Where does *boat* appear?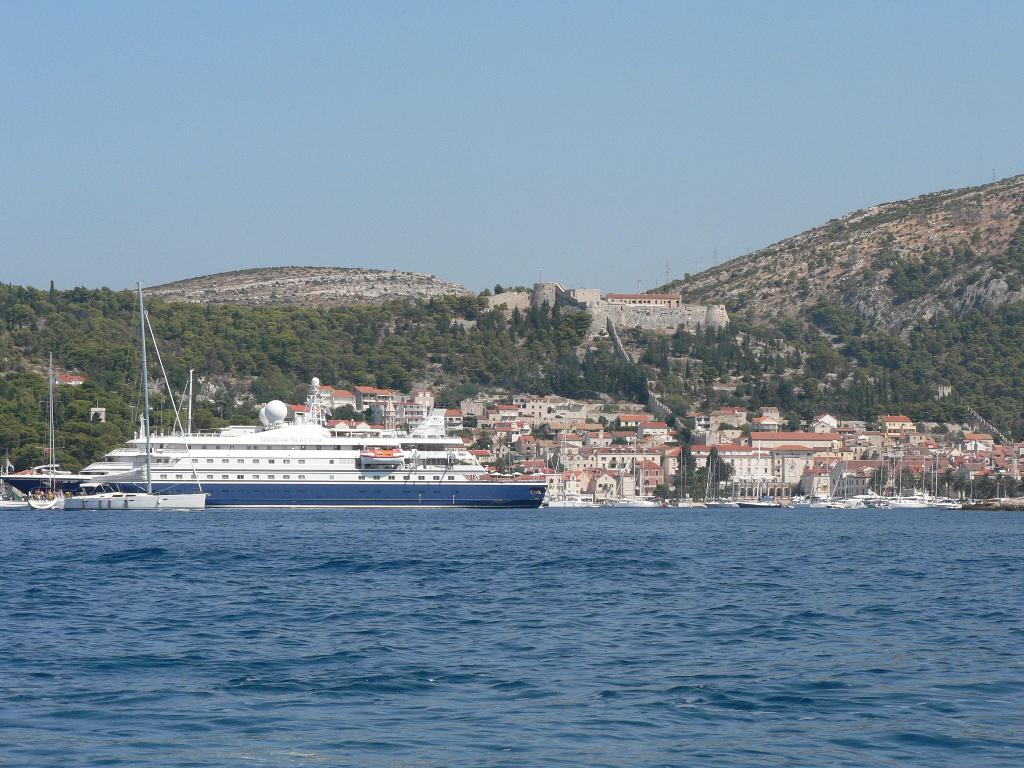
Appears at 670, 444, 698, 511.
